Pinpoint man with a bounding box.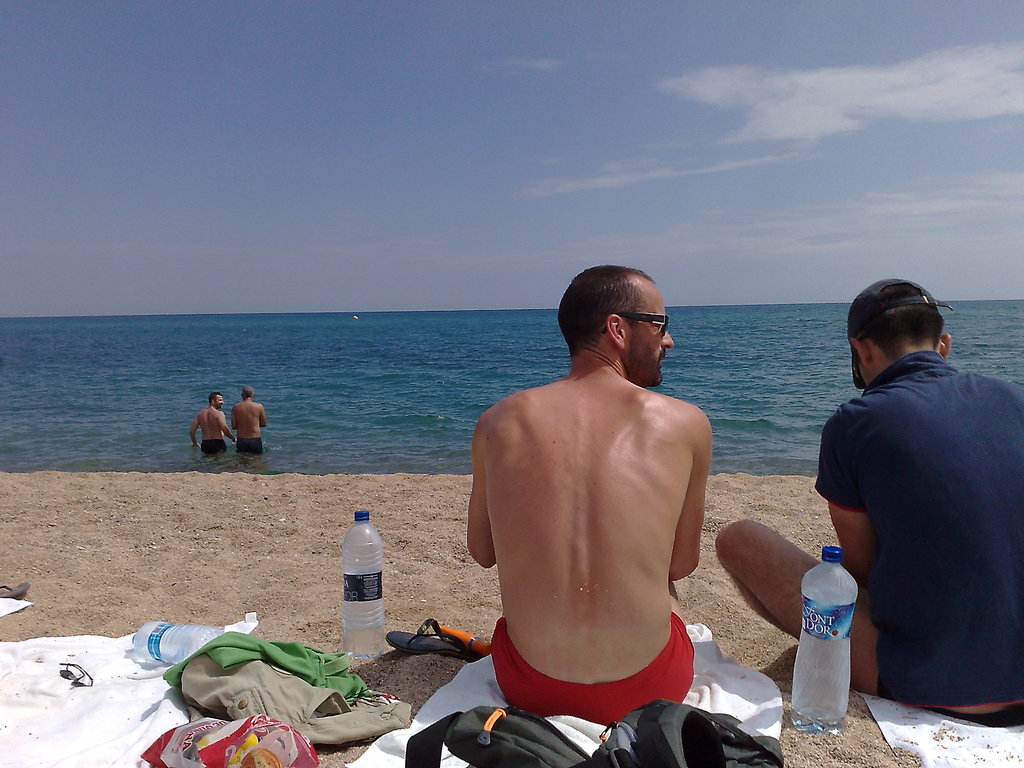
468/264/714/727.
